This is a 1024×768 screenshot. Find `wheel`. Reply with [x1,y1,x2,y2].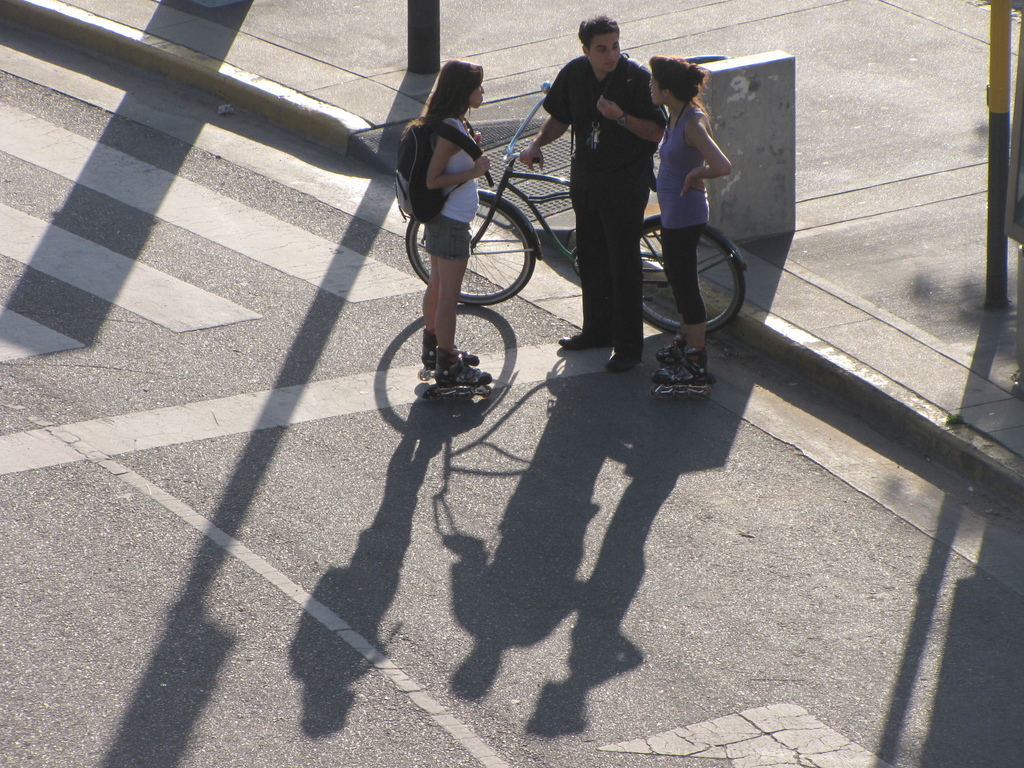
[404,195,538,307].
